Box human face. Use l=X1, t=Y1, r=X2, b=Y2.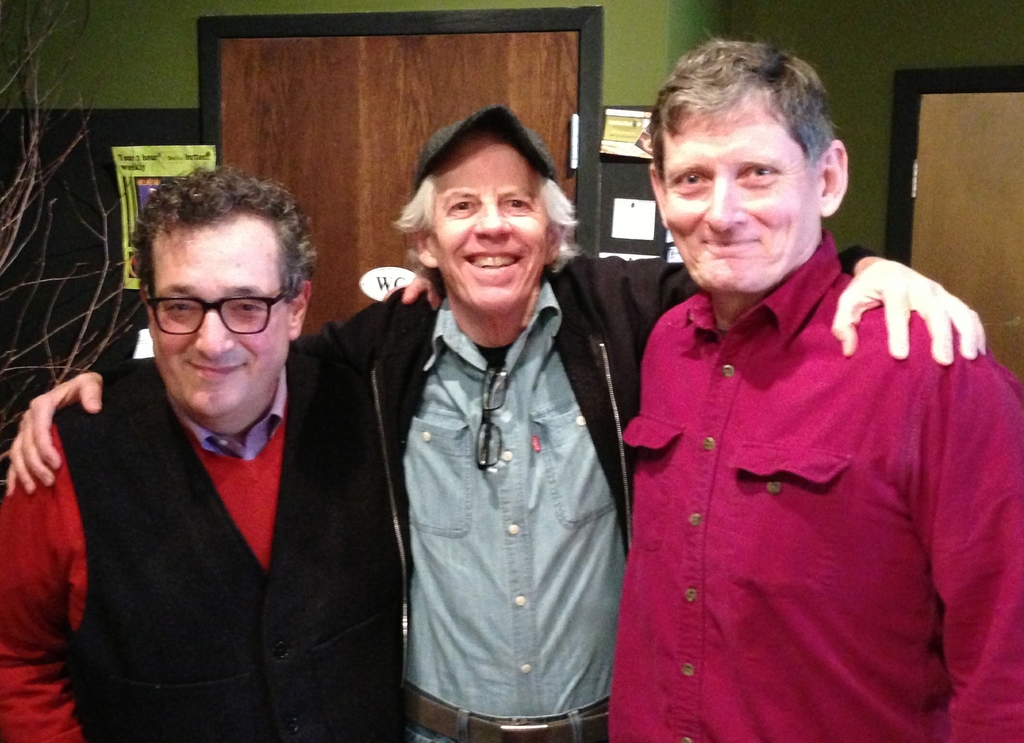
l=439, t=126, r=548, b=309.
